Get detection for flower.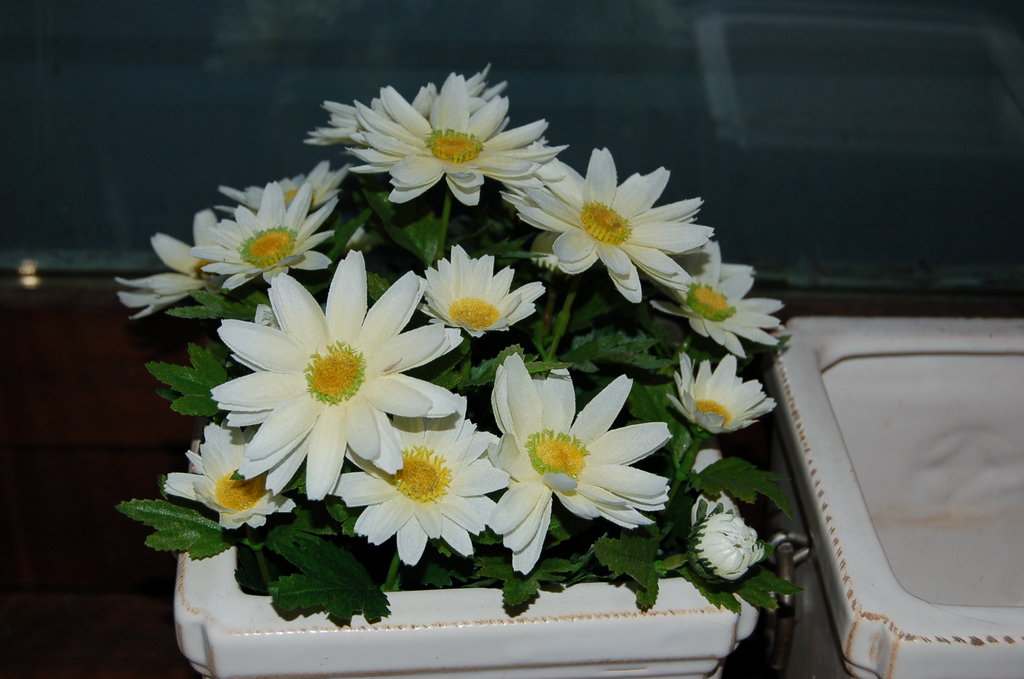
Detection: pyautogui.locateOnScreen(304, 81, 509, 145).
